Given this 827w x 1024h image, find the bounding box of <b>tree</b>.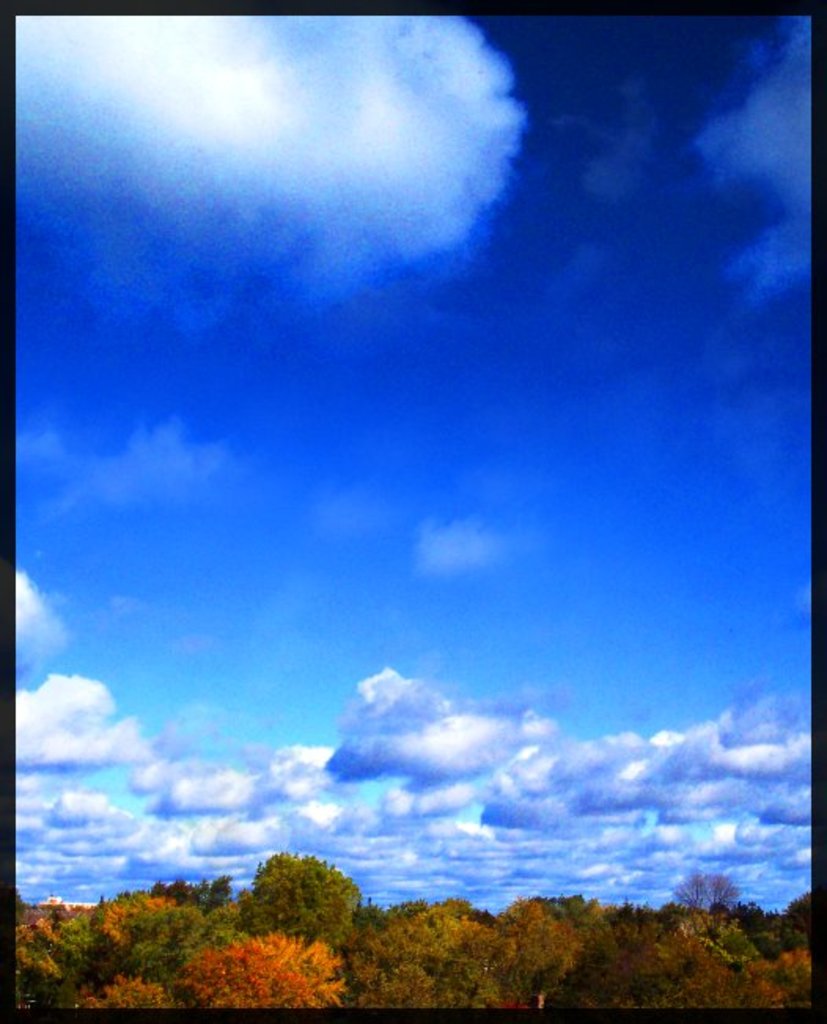
494,887,583,1004.
